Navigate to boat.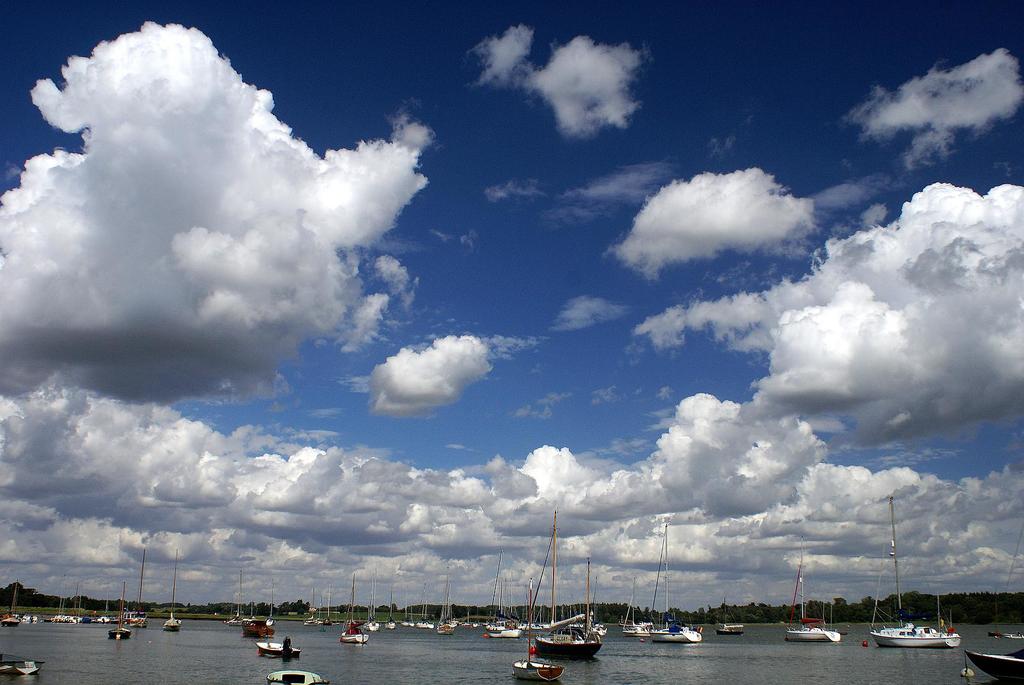
Navigation target: select_region(33, 613, 41, 623).
